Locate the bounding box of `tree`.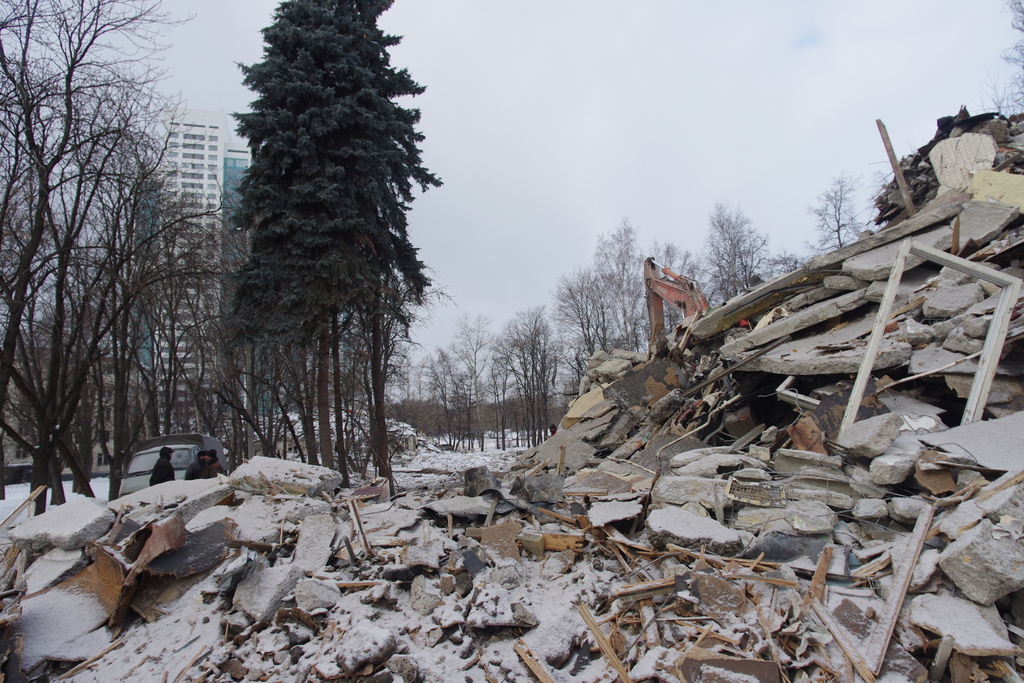
Bounding box: 509 297 557 457.
